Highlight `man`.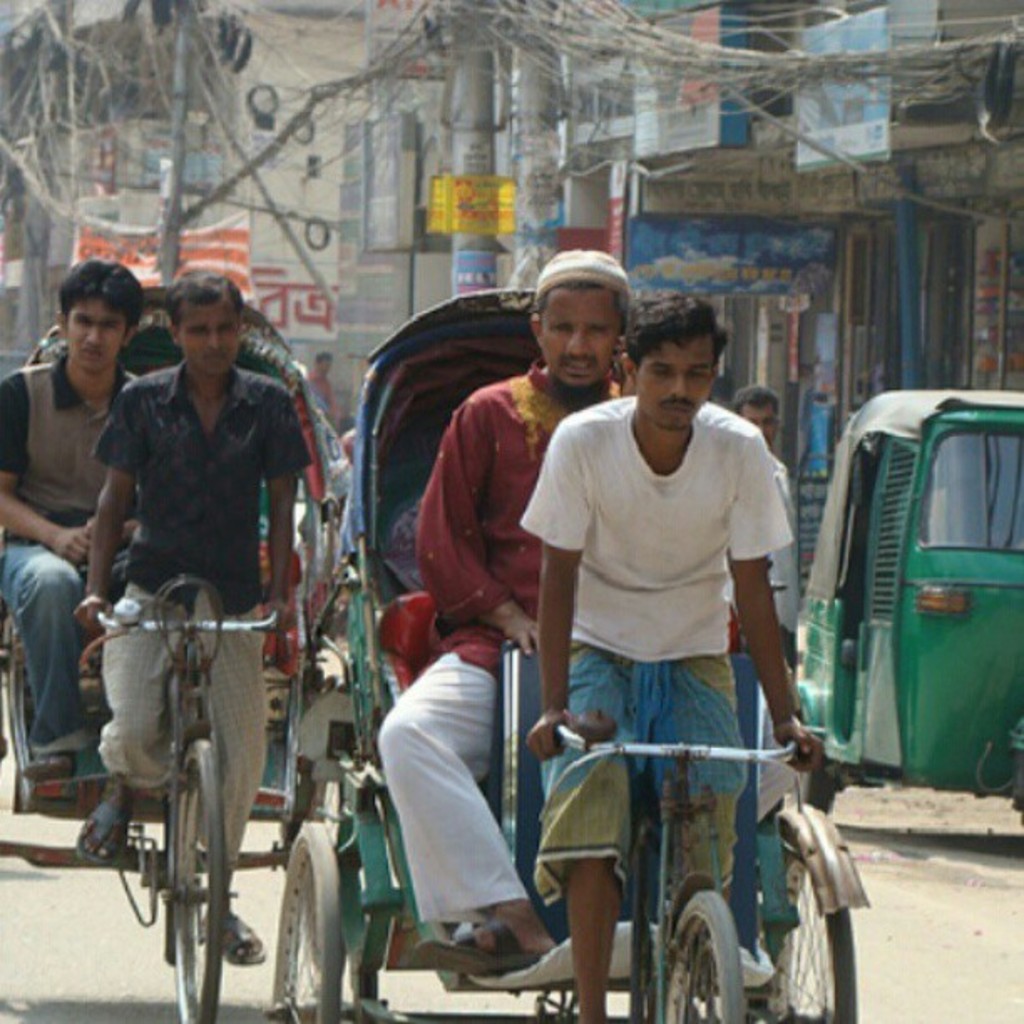
Highlighted region: locate(294, 351, 336, 417).
